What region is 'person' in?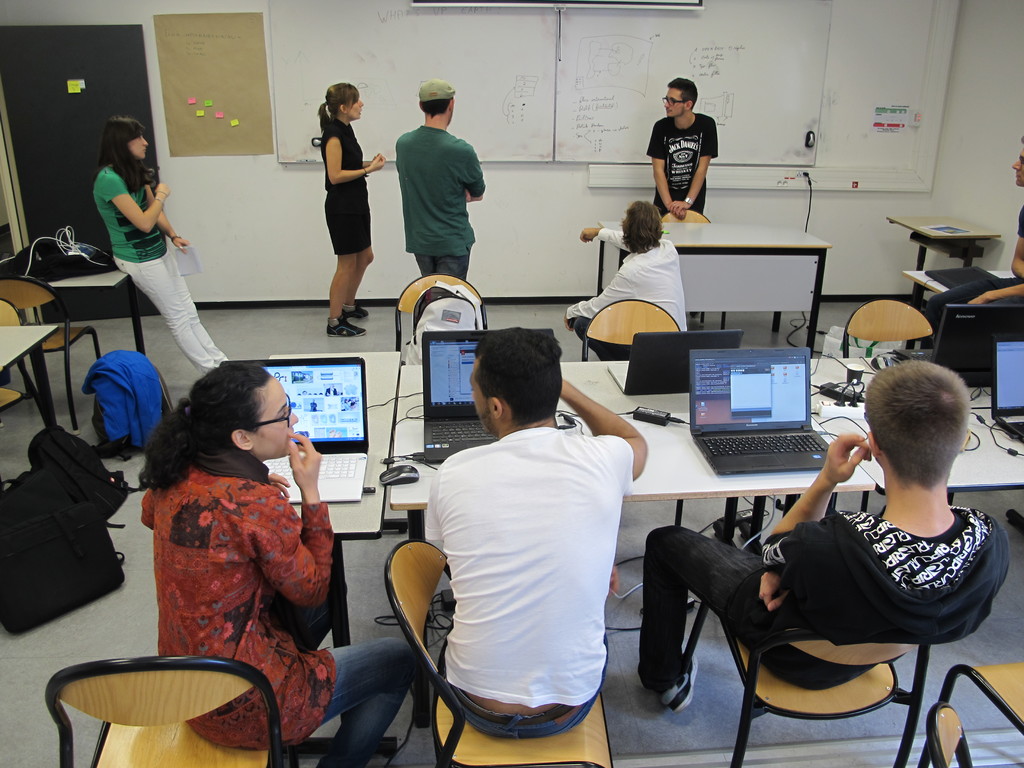
<region>634, 359, 1012, 720</region>.
